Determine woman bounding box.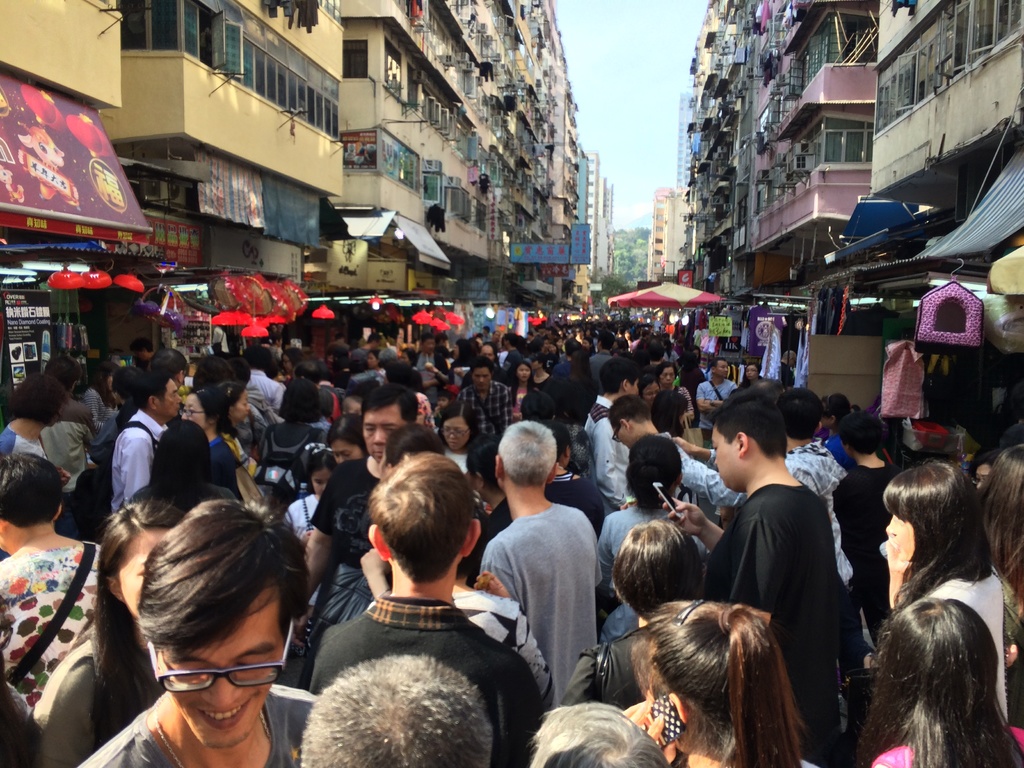
Determined: {"left": 506, "top": 360, "right": 536, "bottom": 418}.
